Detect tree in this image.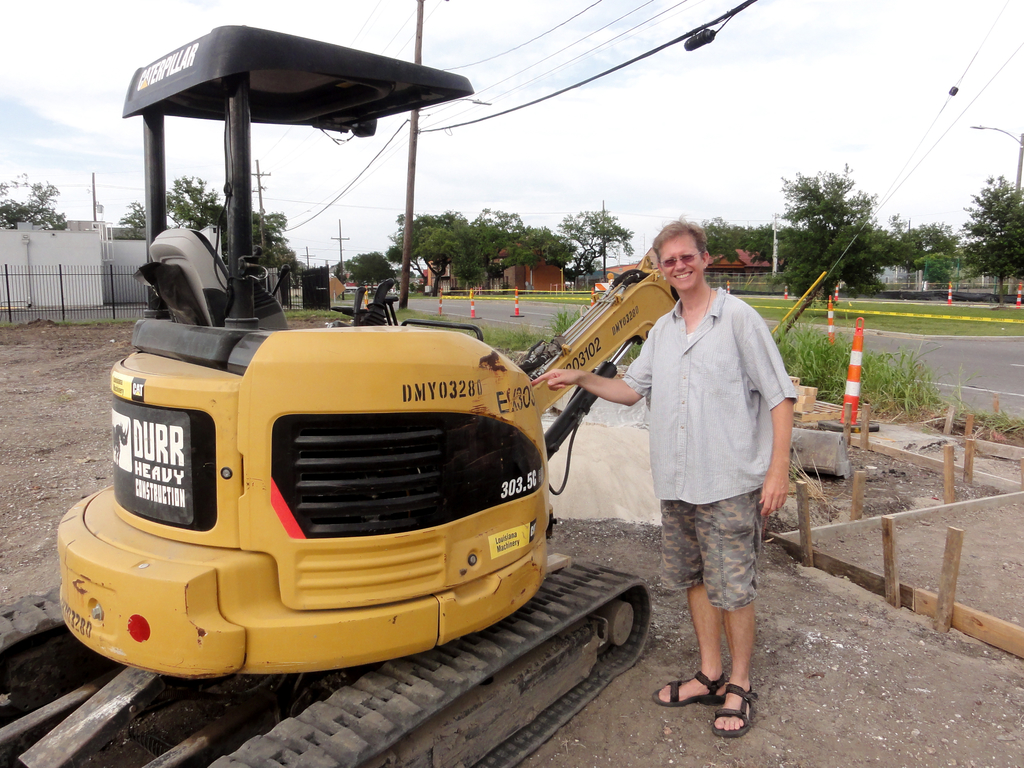
Detection: bbox(390, 211, 468, 297).
